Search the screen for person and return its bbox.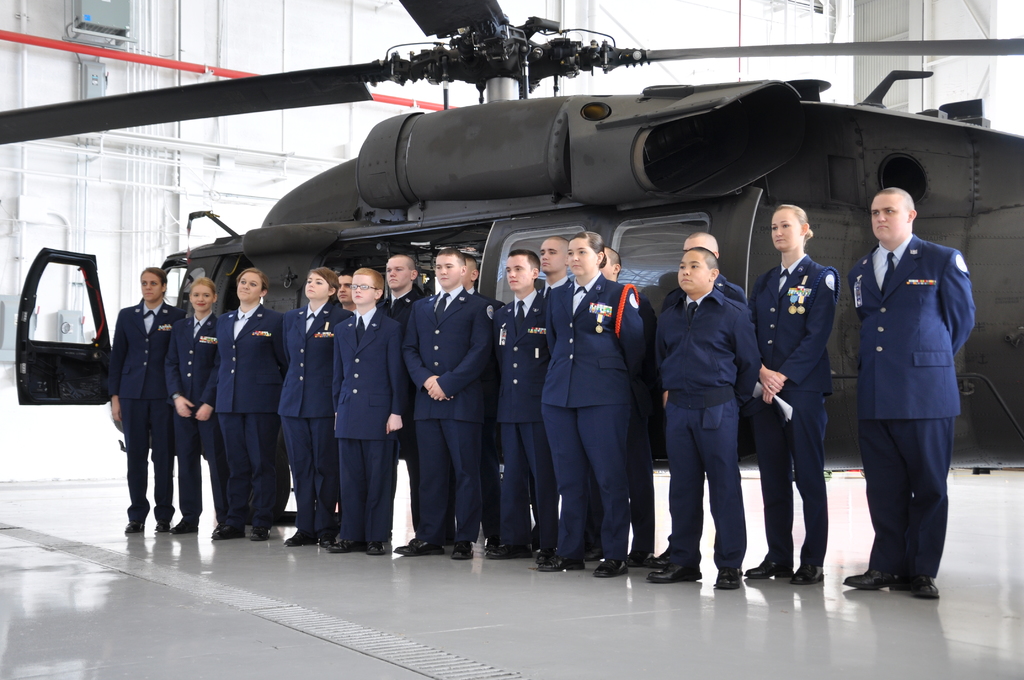
Found: pyautogui.locateOnScreen(643, 231, 748, 576).
